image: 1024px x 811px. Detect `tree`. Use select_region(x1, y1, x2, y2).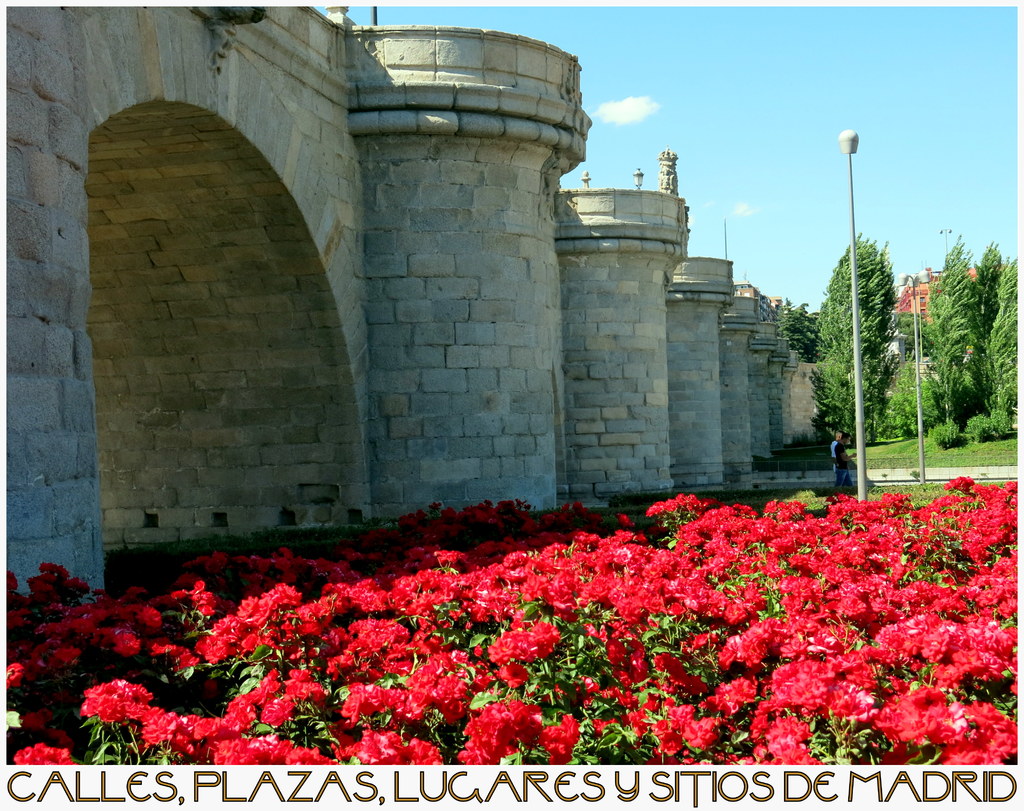
select_region(806, 245, 908, 443).
